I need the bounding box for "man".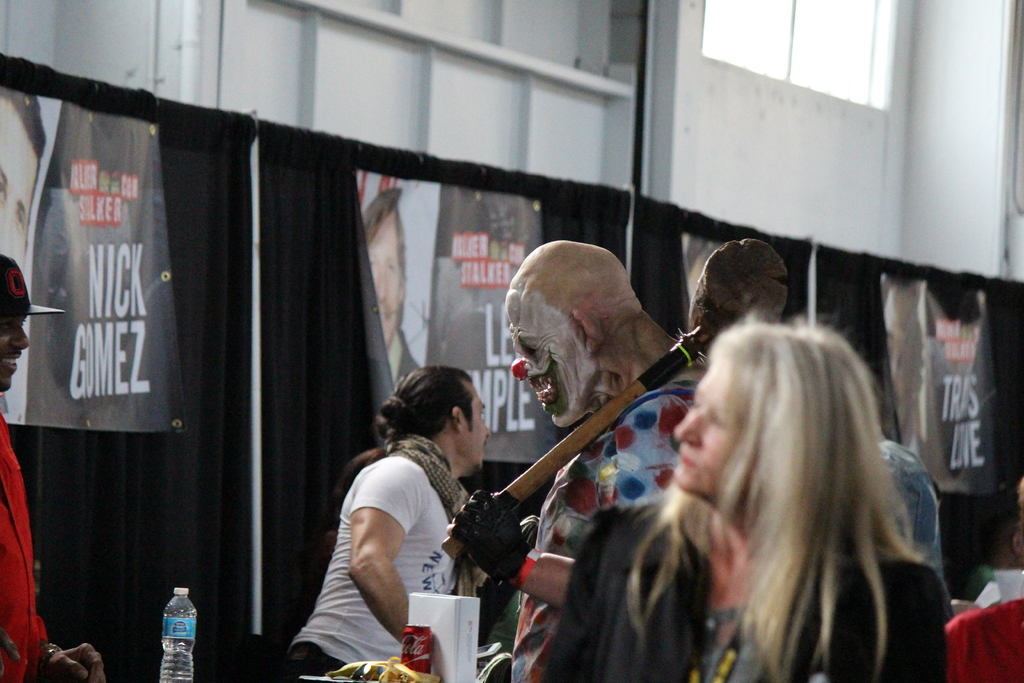
Here it is: crop(0, 256, 106, 682).
